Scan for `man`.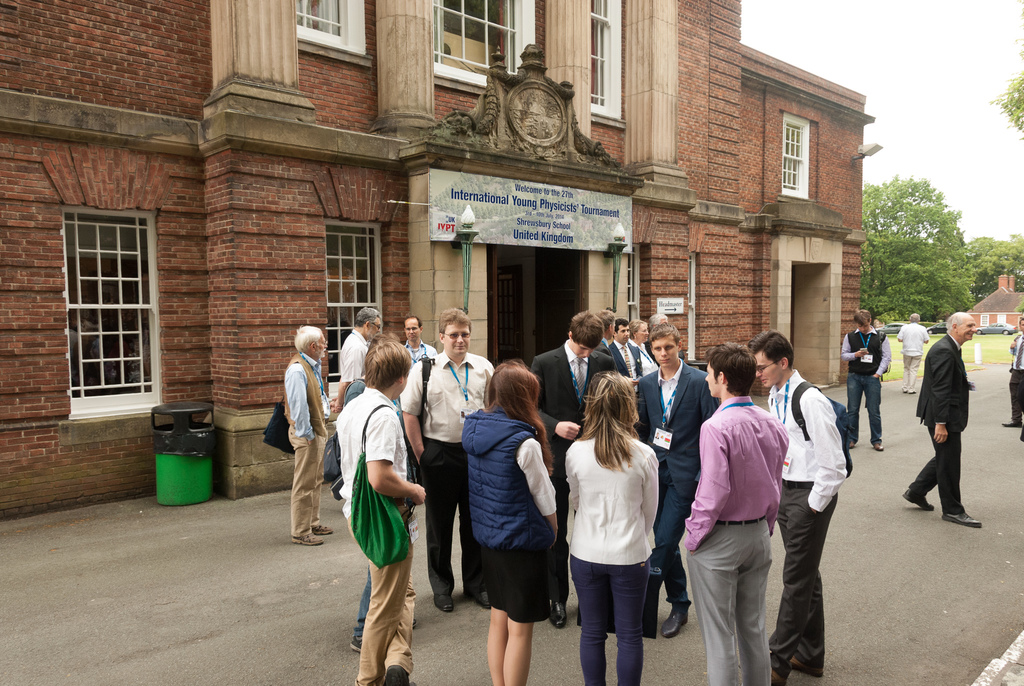
Scan result: detection(604, 313, 614, 345).
